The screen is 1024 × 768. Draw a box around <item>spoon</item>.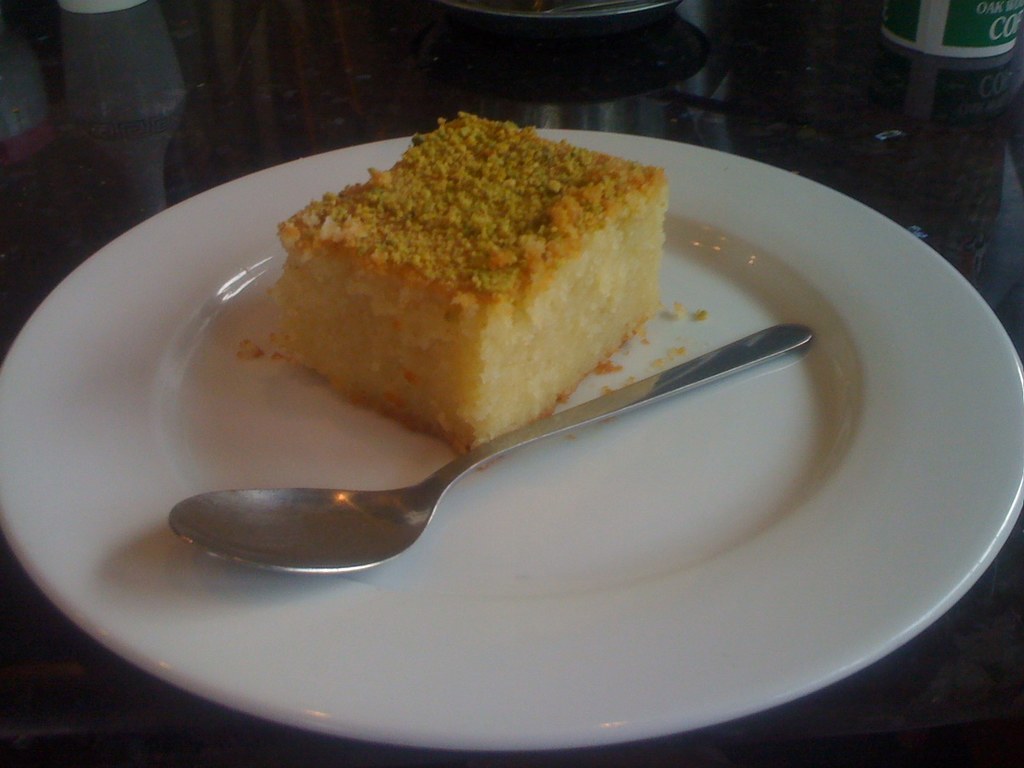
[x1=168, y1=323, x2=813, y2=575].
